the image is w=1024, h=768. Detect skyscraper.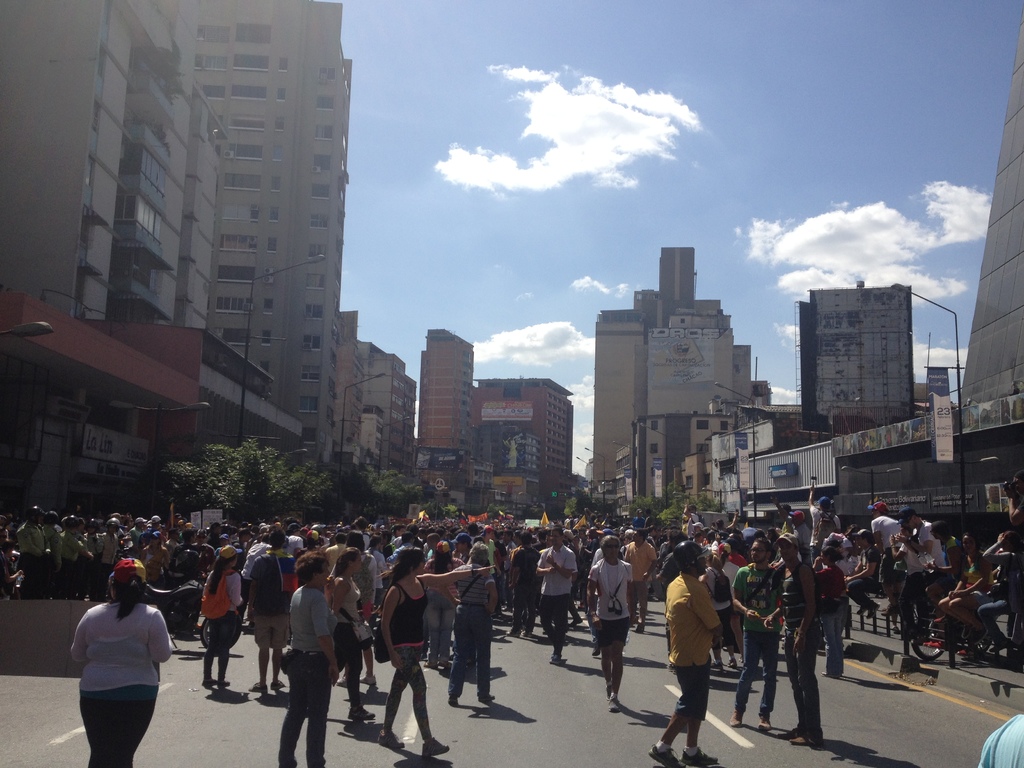
Detection: box(597, 291, 648, 490).
